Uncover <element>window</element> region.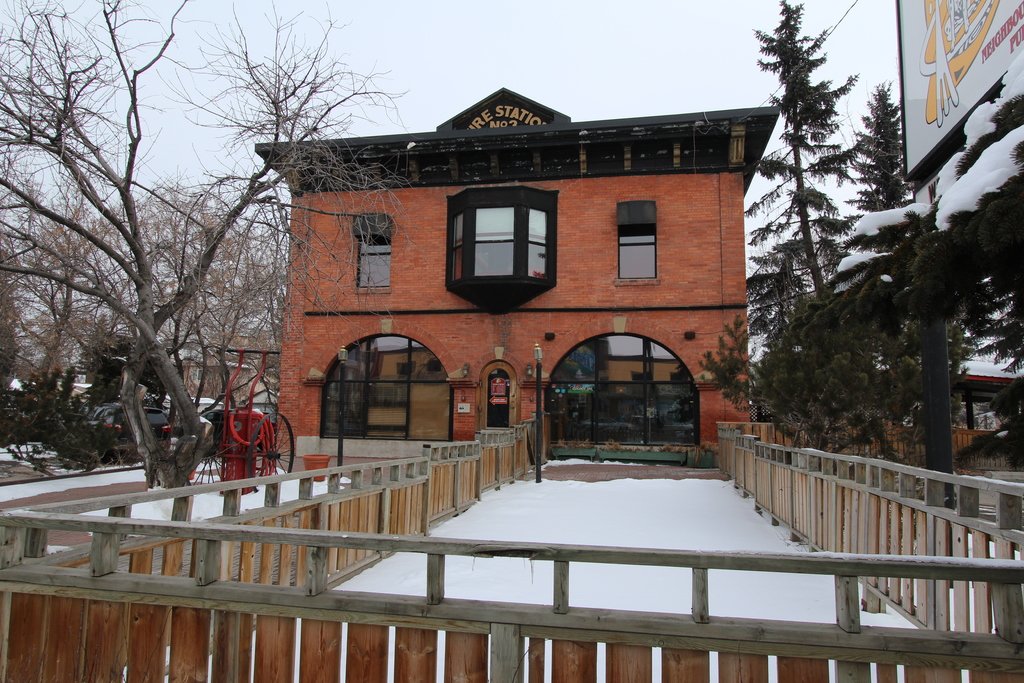
Uncovered: <box>353,215,391,293</box>.
